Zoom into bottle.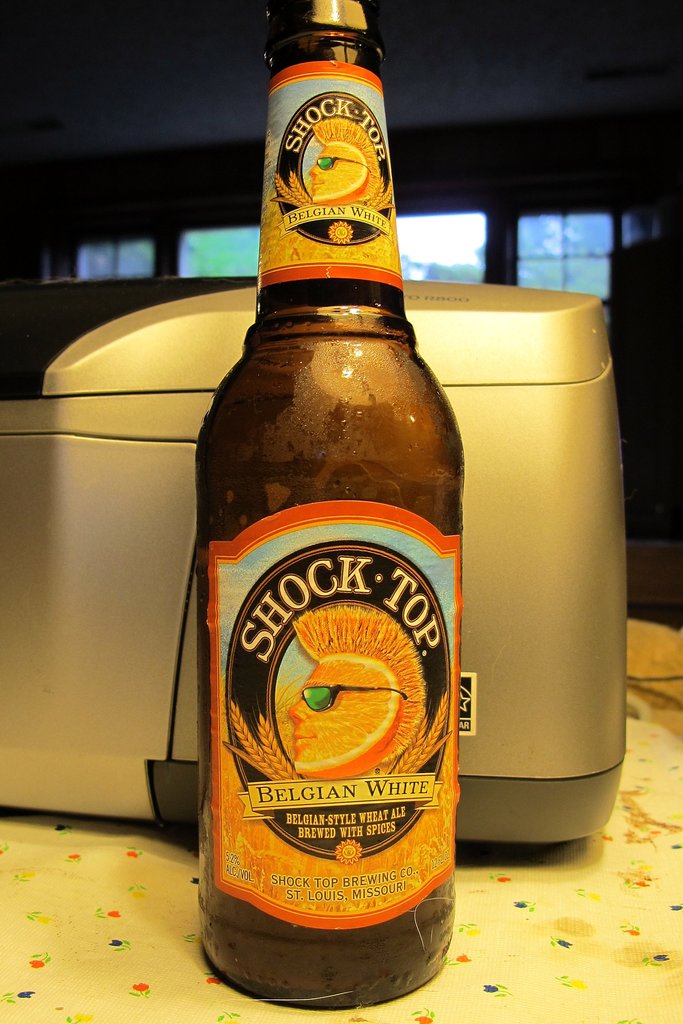
Zoom target: <box>191,101,475,1000</box>.
